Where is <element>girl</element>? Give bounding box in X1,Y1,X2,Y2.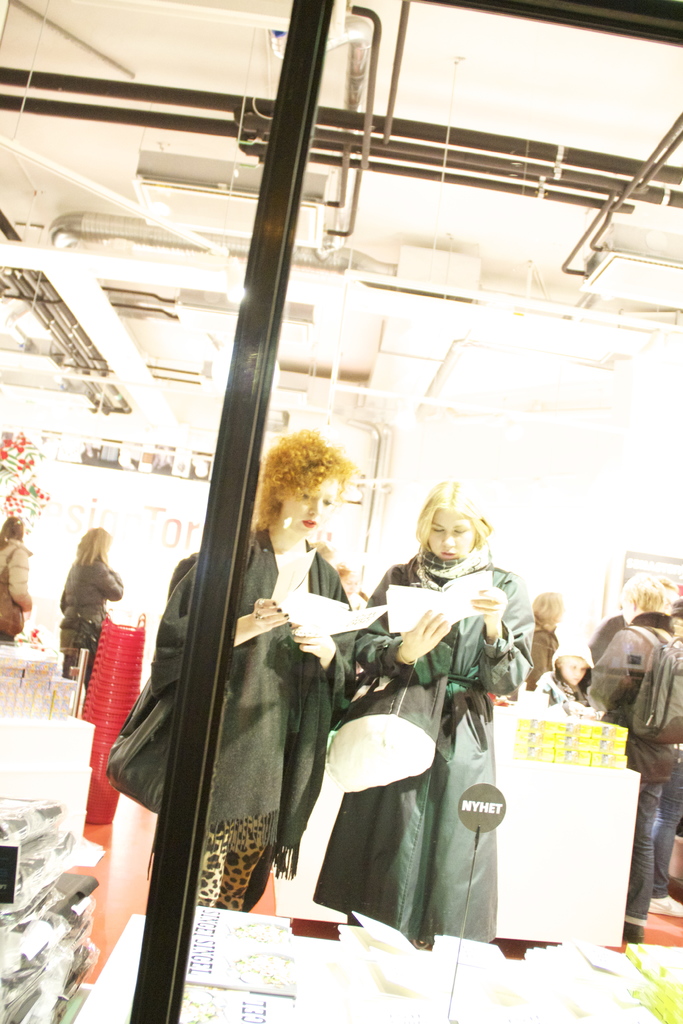
58,522,128,676.
